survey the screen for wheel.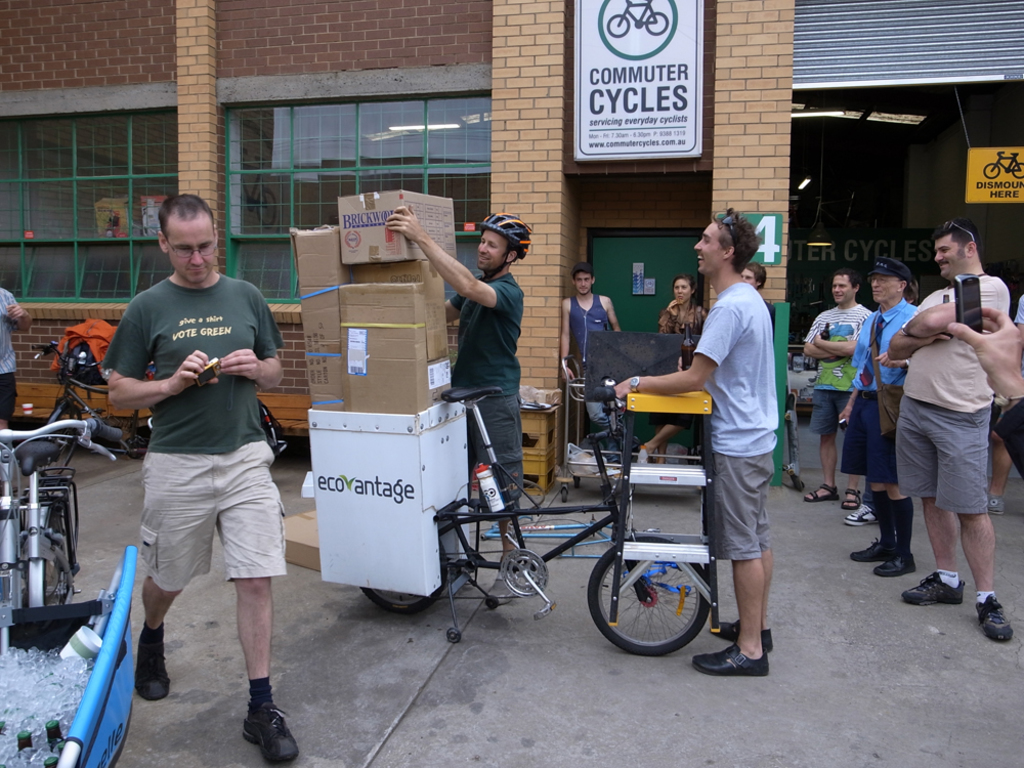
Survey found: 590,539,707,656.
